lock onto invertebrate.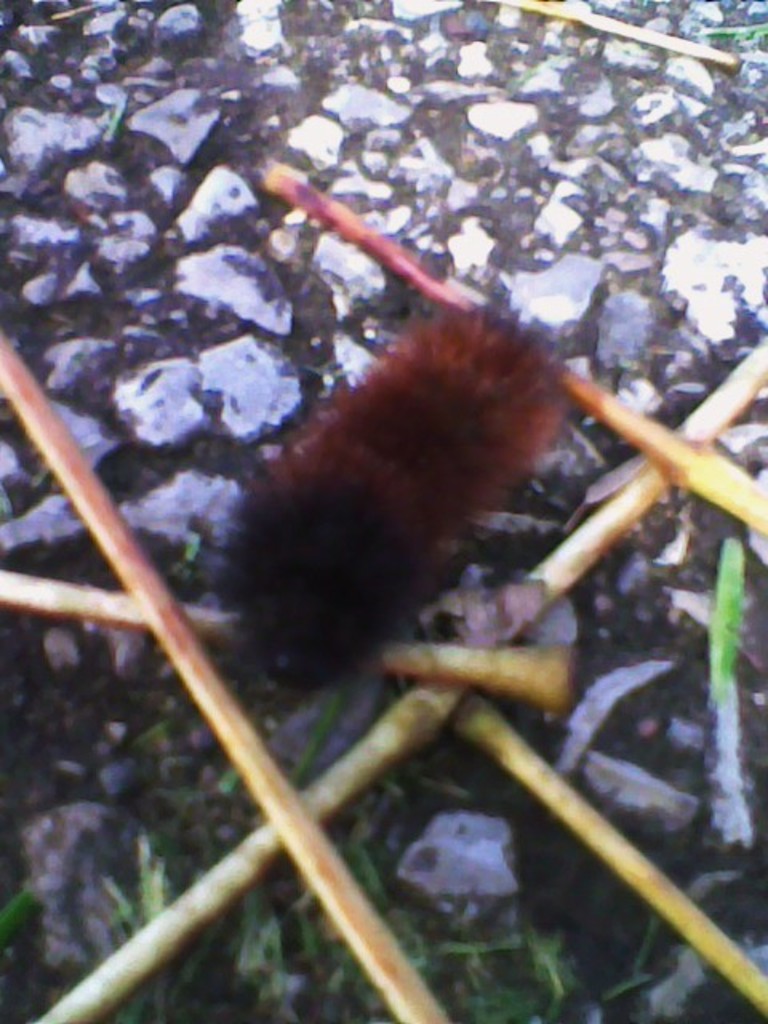
Locked: x1=195 y1=294 x2=584 y2=691.
